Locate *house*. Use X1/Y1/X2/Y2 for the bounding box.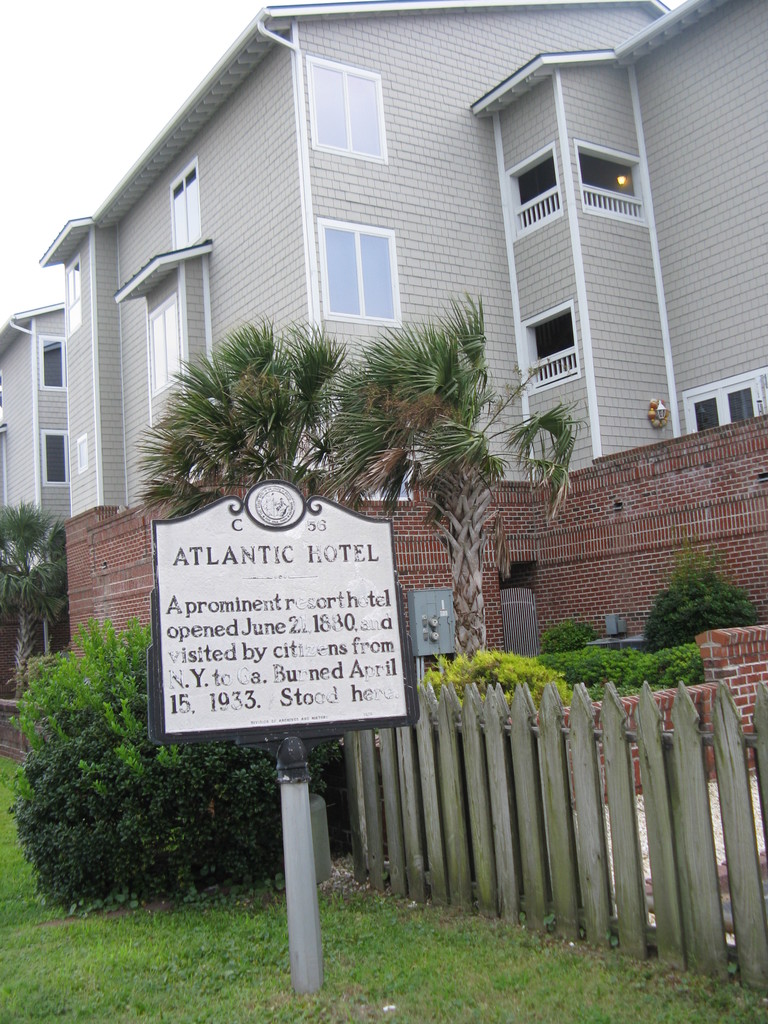
3/300/72/561.
